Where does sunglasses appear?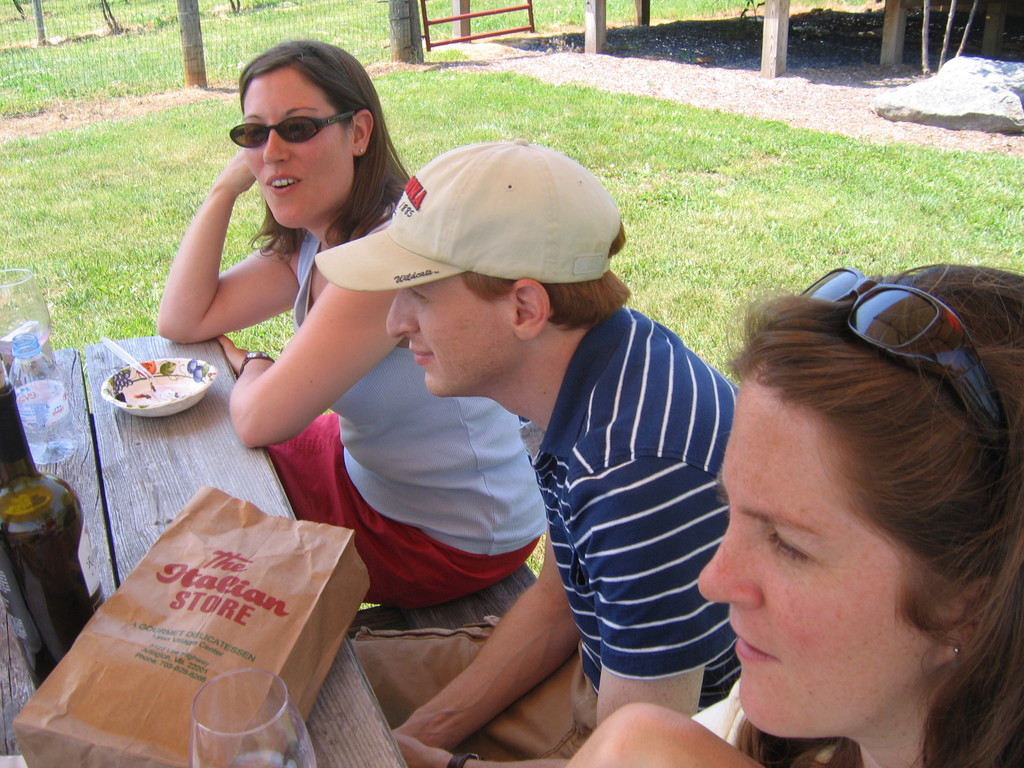
Appears at {"x1": 227, "y1": 113, "x2": 353, "y2": 154}.
